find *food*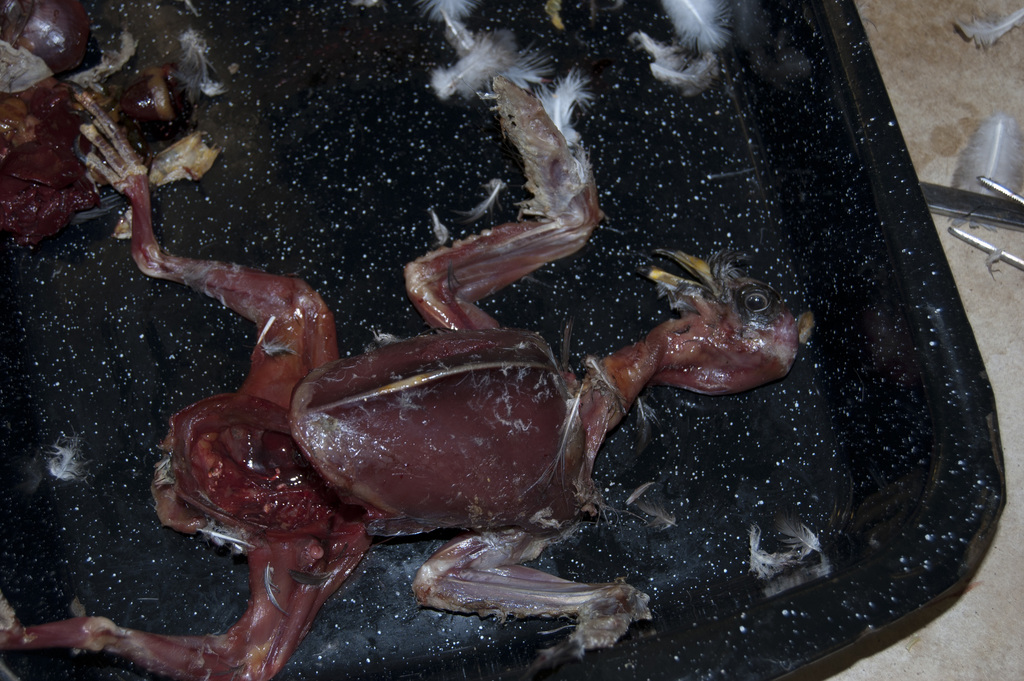
[x1=114, y1=67, x2=974, y2=656]
